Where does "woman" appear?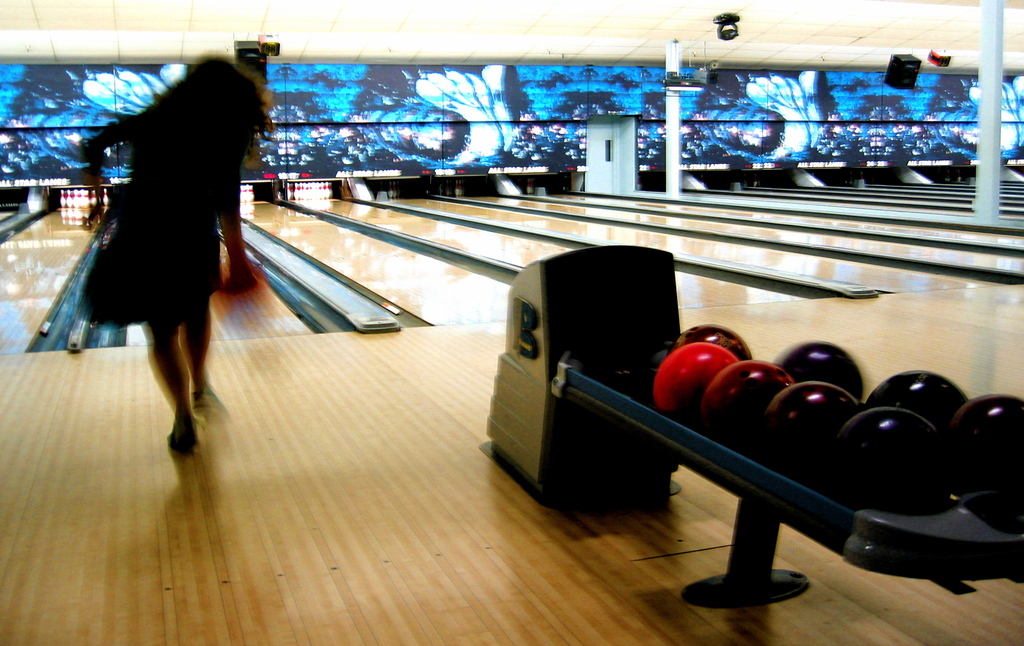
Appears at l=84, t=49, r=281, b=459.
